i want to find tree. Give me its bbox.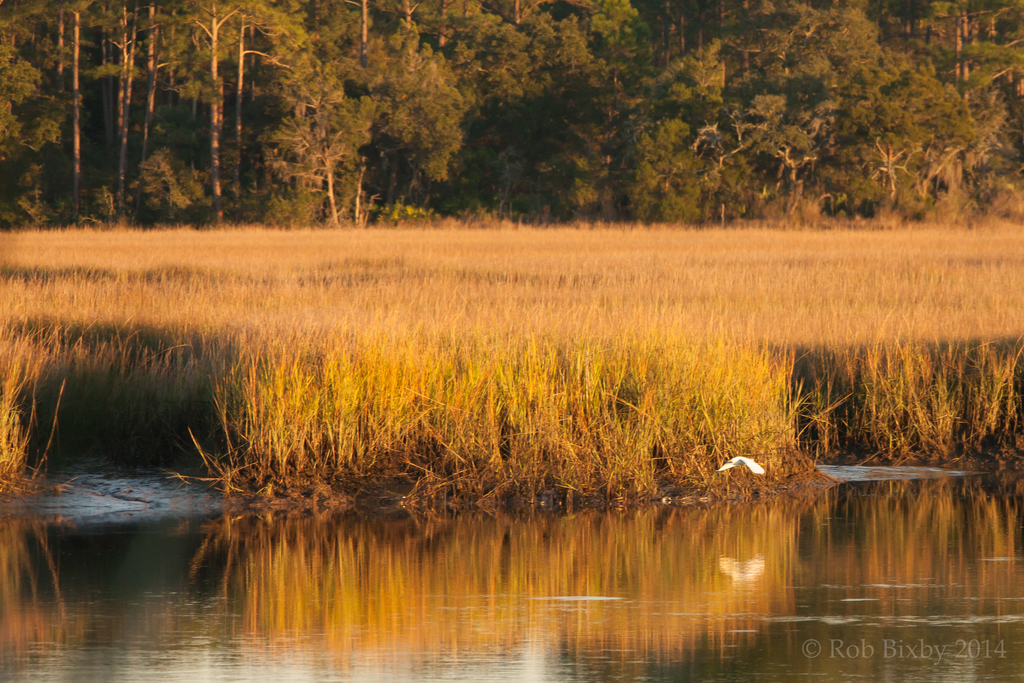
BBox(322, 0, 387, 195).
